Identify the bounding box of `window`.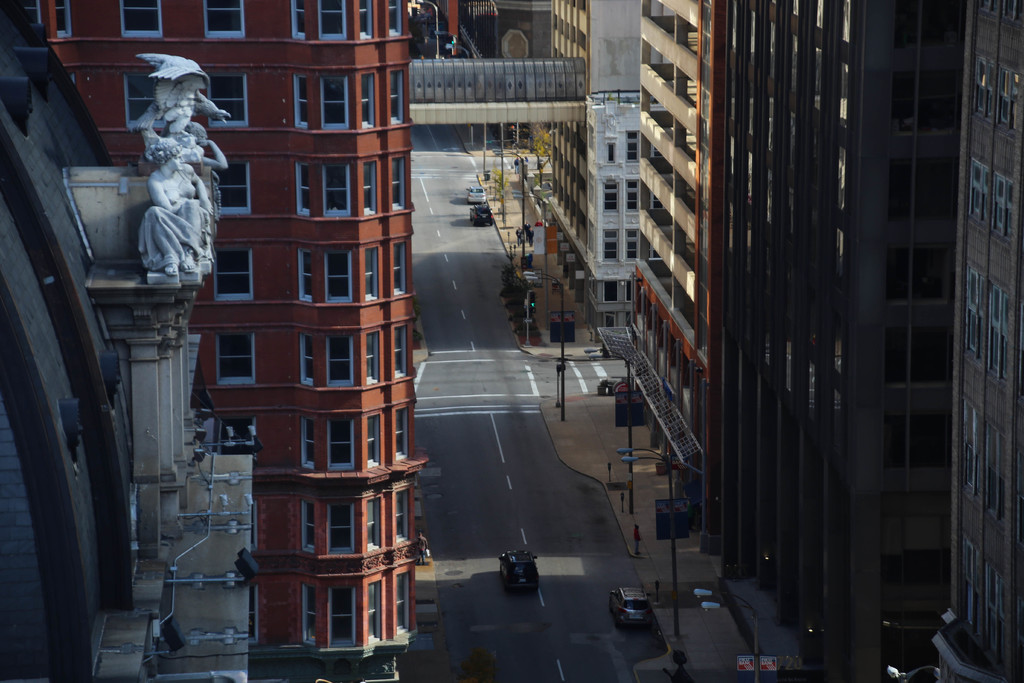
bbox=(988, 283, 1009, 379).
